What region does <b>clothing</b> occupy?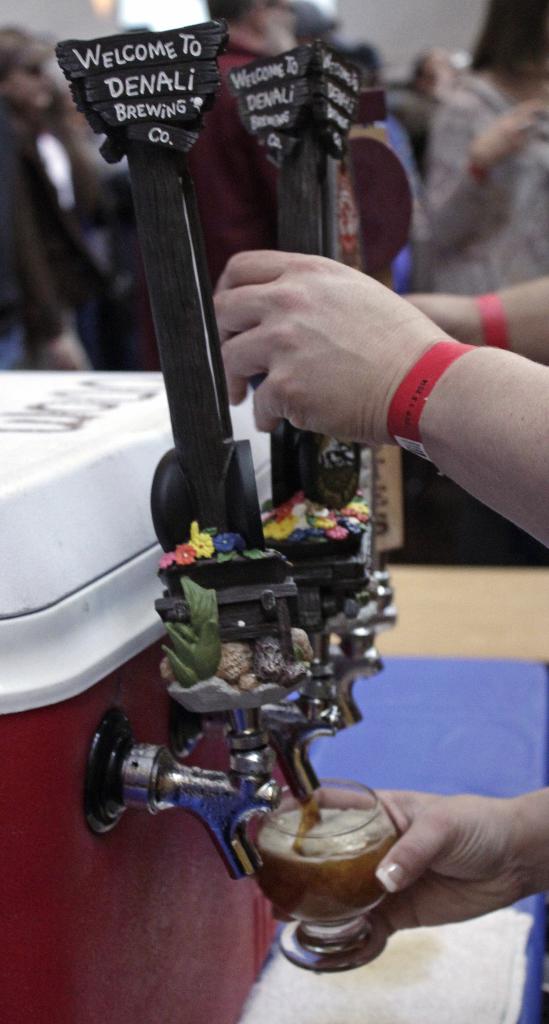
x1=421 y1=56 x2=548 y2=301.
